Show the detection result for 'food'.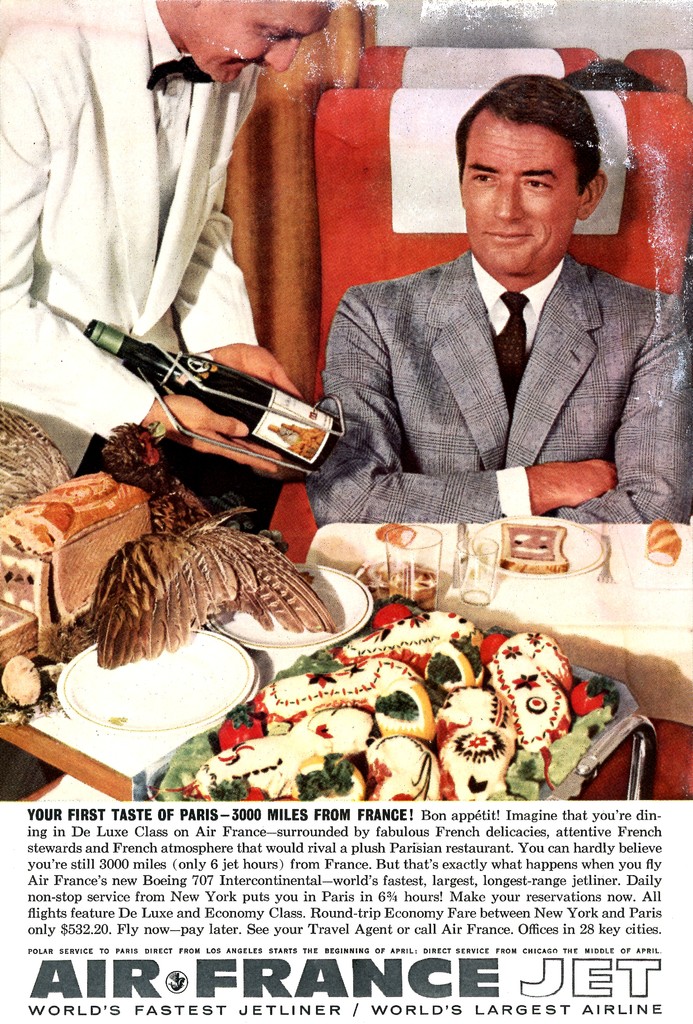
box(316, 535, 365, 573).
